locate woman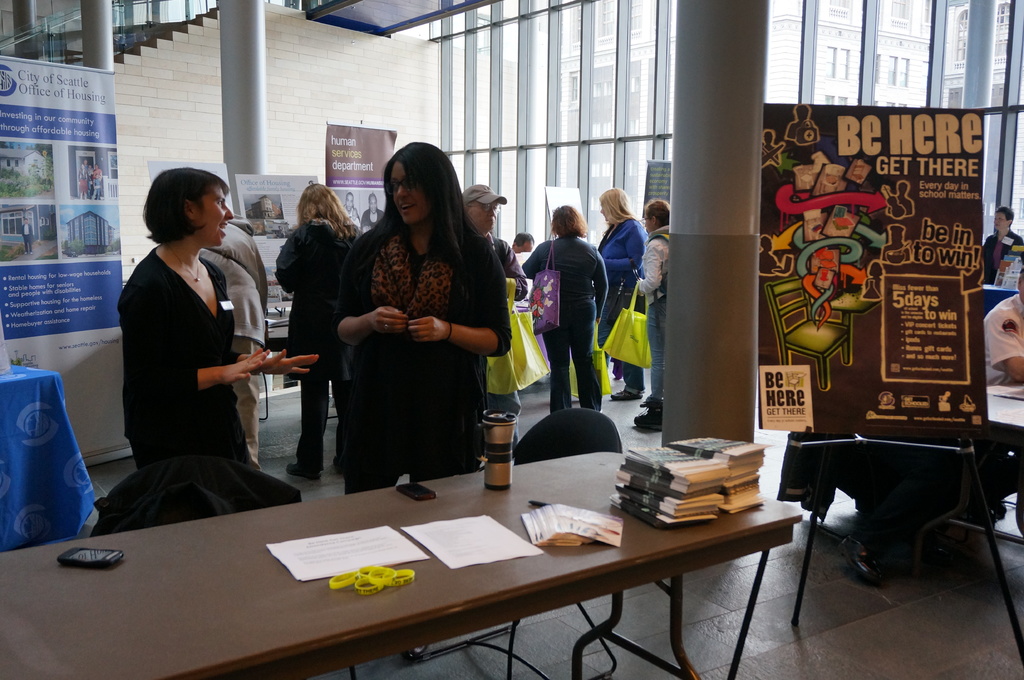
rect(115, 166, 319, 467)
